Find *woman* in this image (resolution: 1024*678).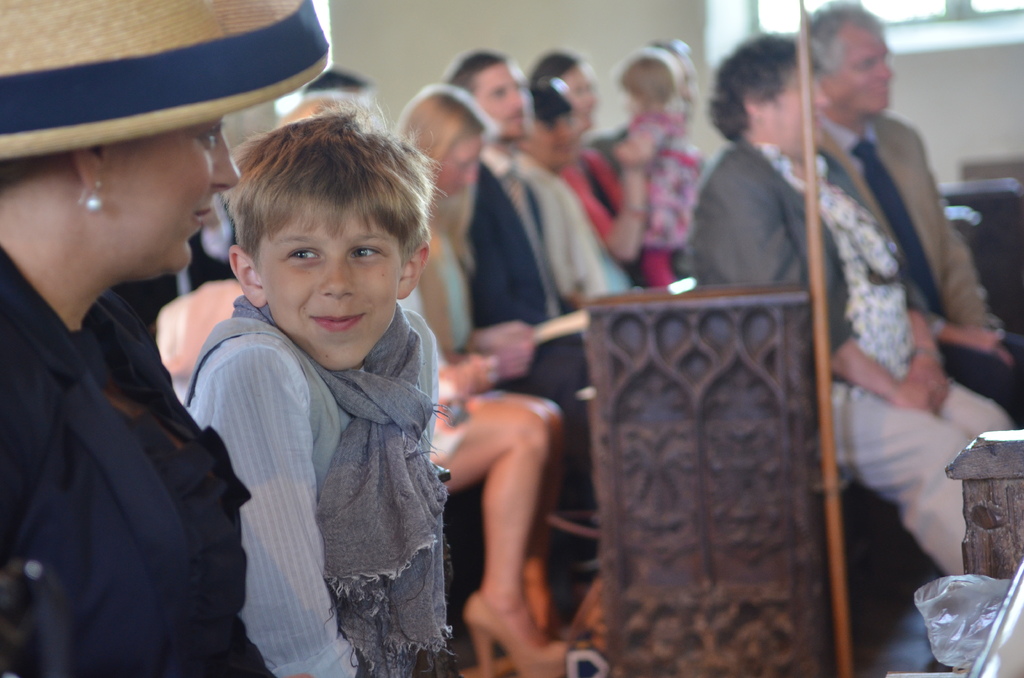
detection(685, 28, 1018, 577).
